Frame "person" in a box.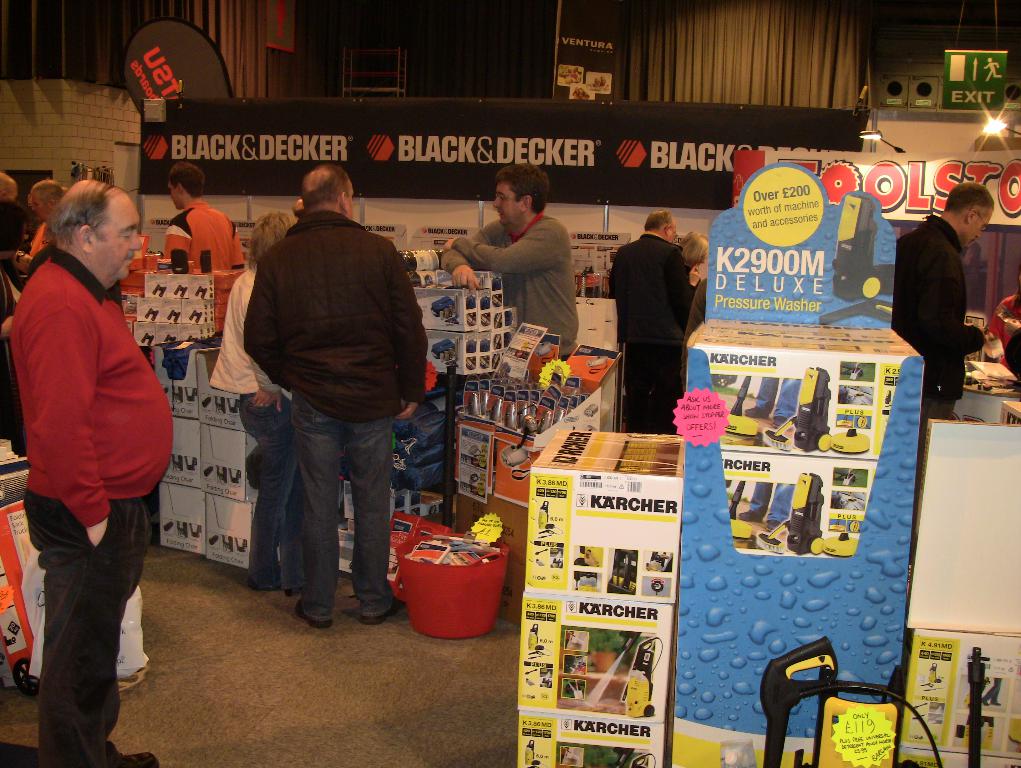
detection(599, 207, 695, 428).
